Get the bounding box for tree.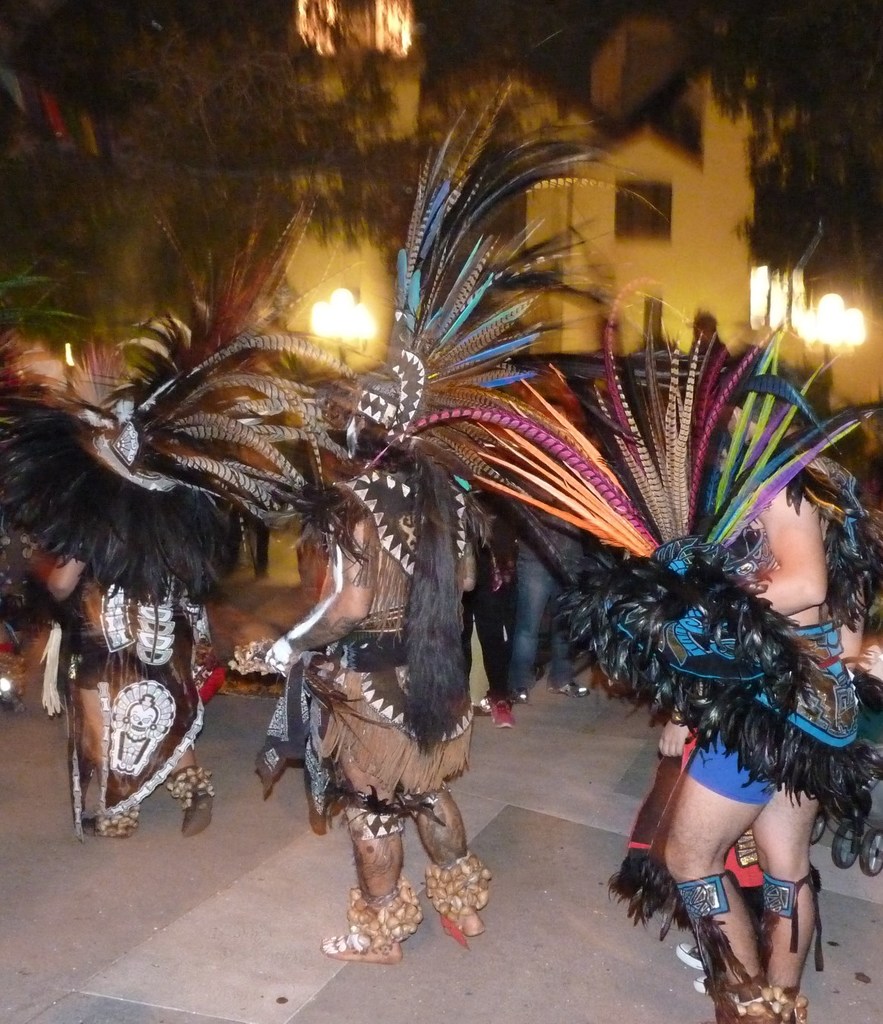
<region>716, 1, 882, 287</region>.
